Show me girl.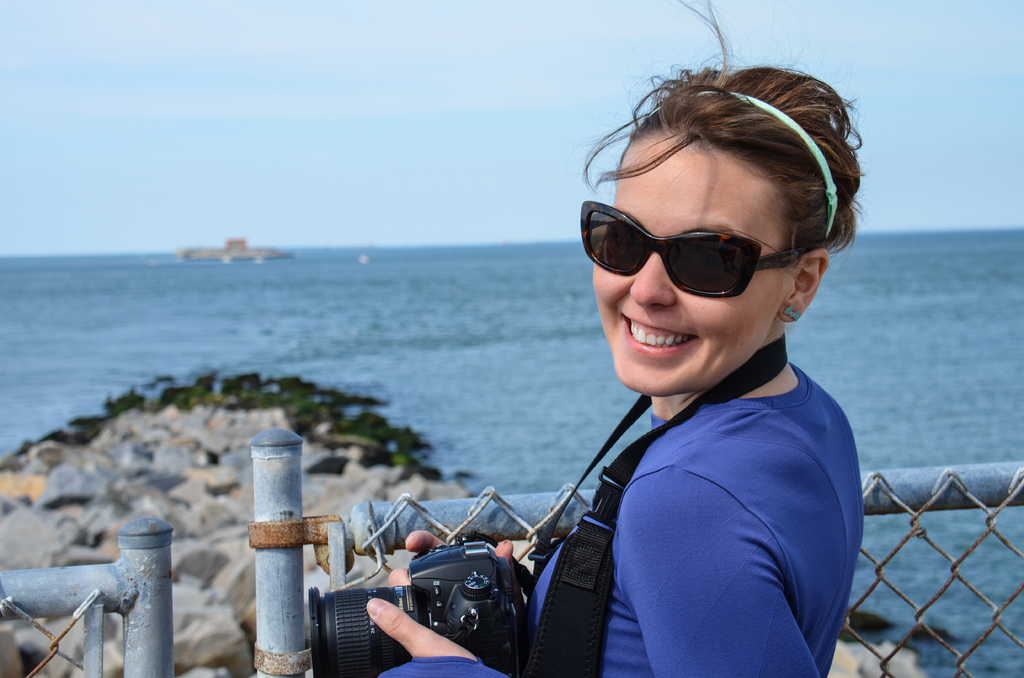
girl is here: 366:0:863:677.
